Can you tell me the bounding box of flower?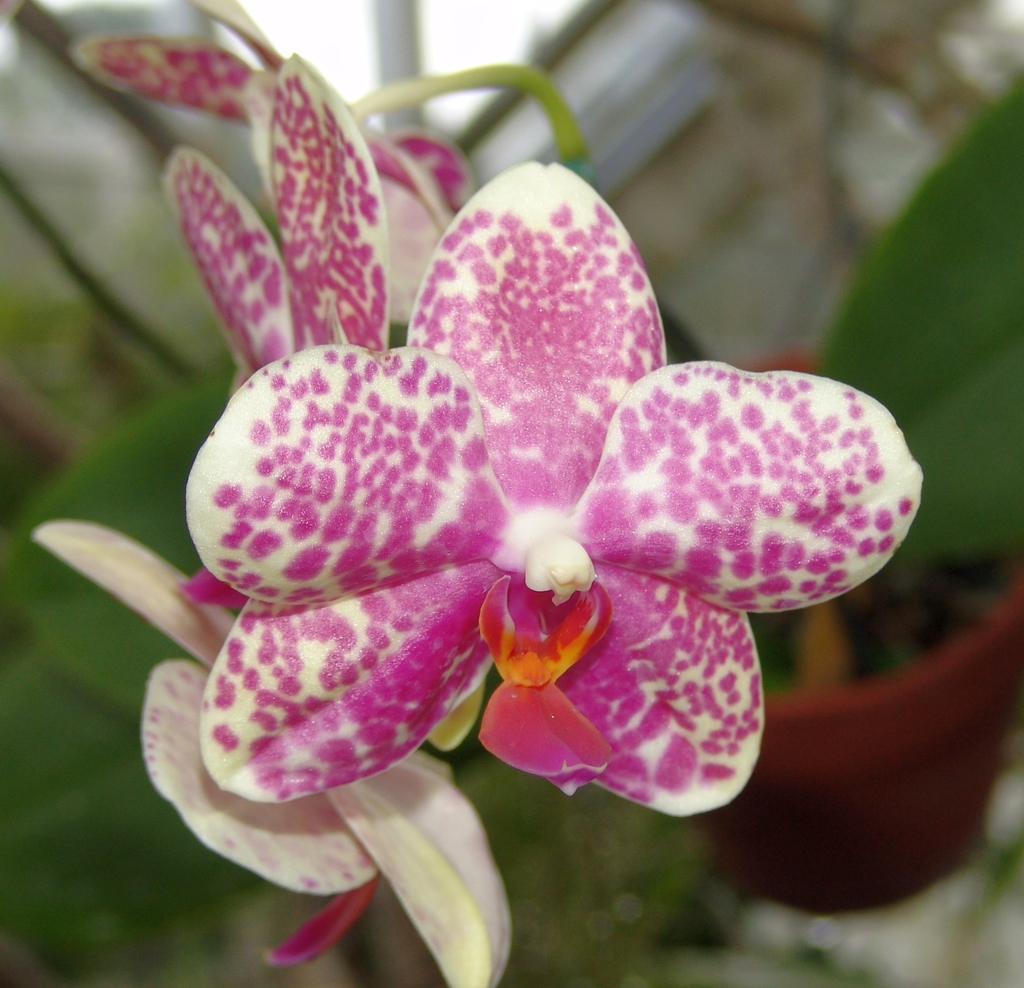
left=65, top=0, right=481, bottom=338.
